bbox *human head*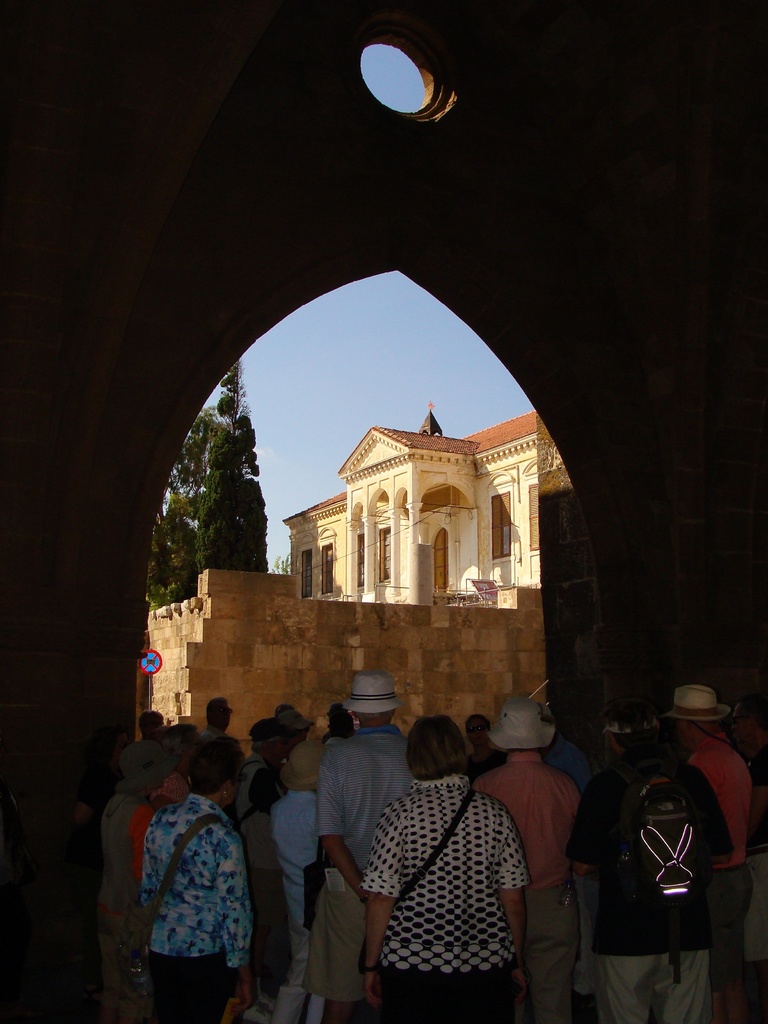
crop(596, 698, 660, 756)
